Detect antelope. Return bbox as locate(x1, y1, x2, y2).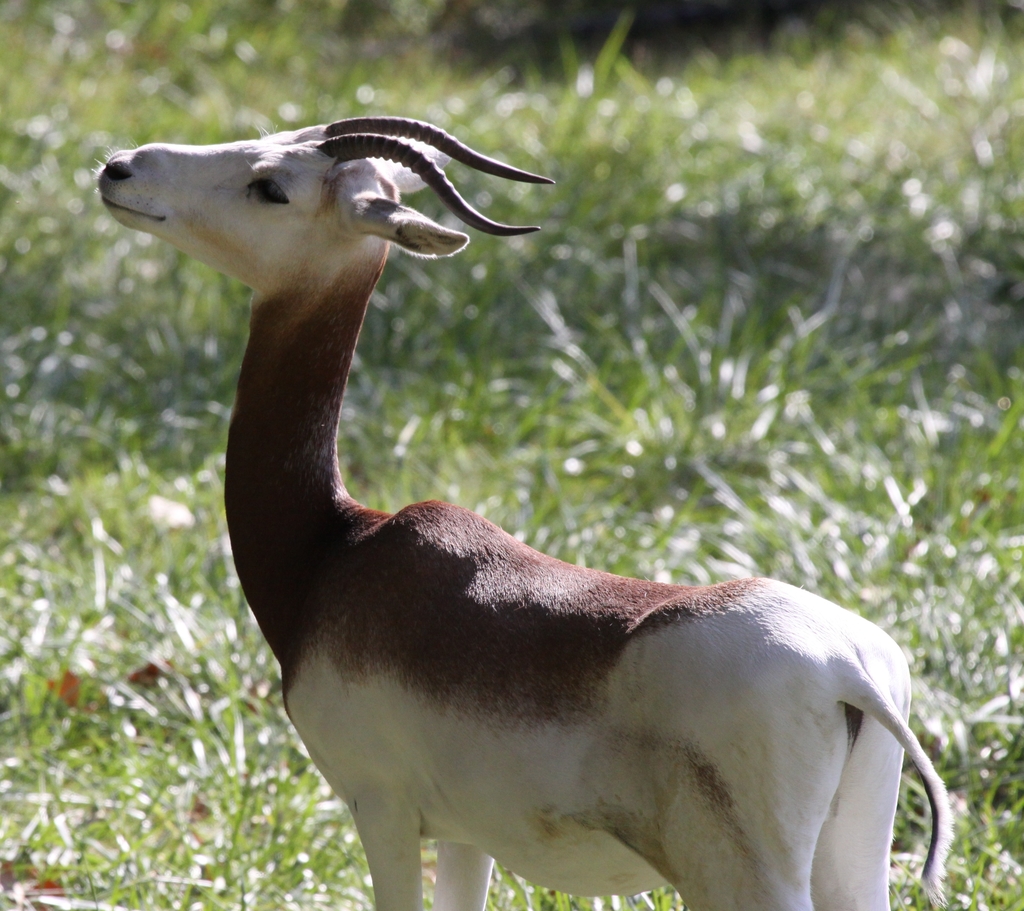
locate(91, 115, 958, 910).
